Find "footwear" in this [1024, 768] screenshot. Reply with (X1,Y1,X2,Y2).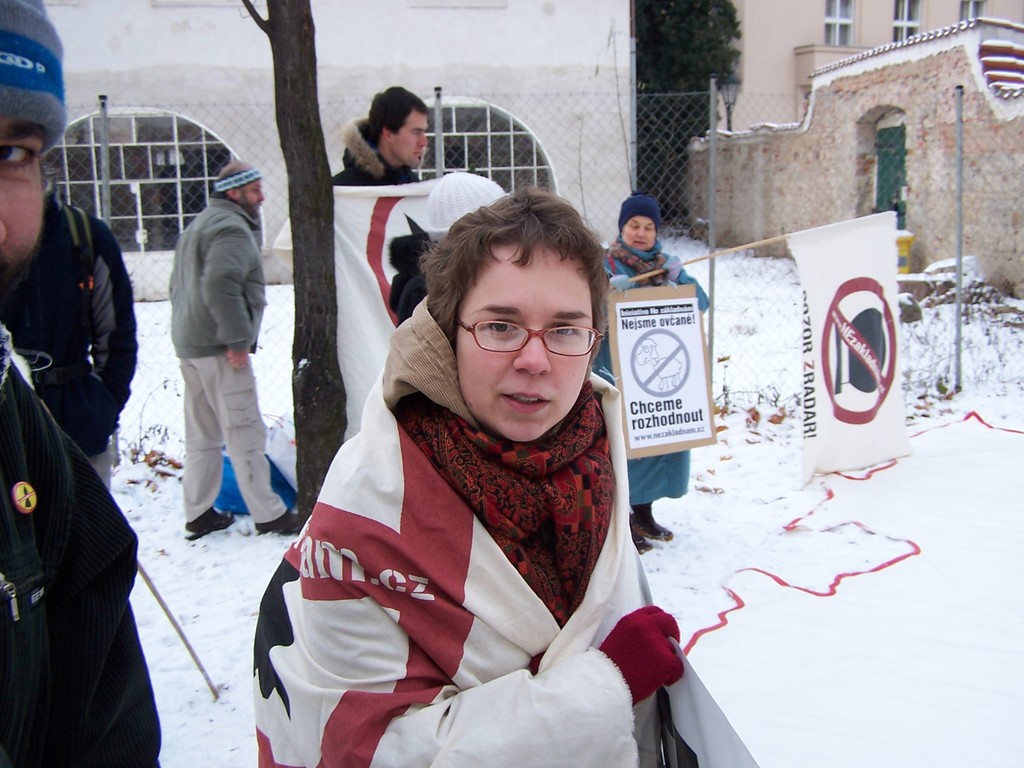
(628,514,651,551).
